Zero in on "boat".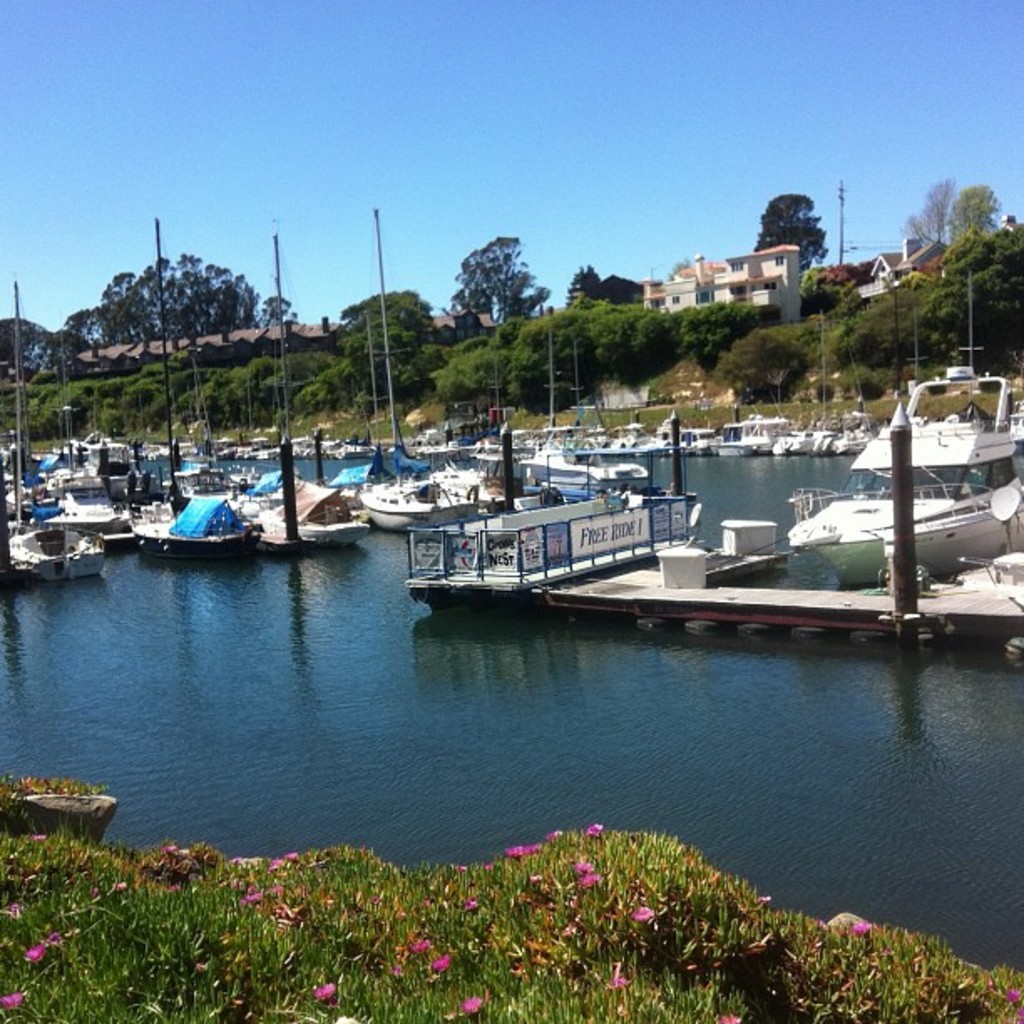
Zeroed in: select_region(355, 199, 495, 530).
